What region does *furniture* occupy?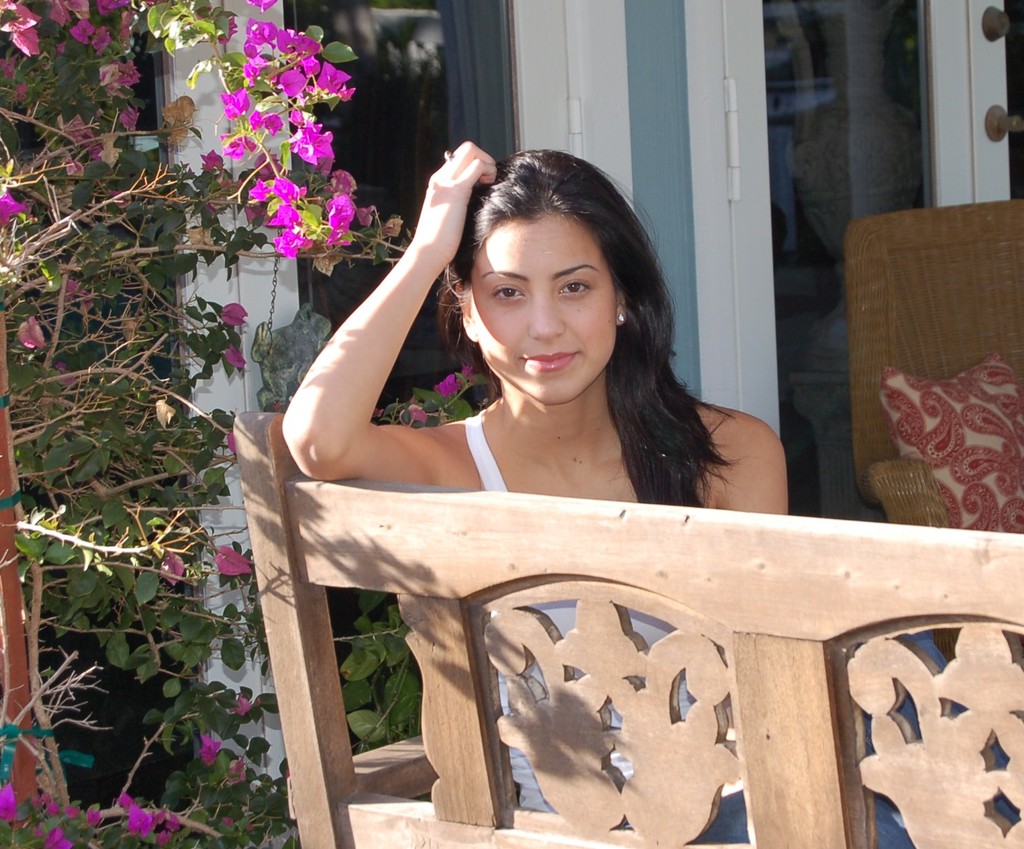
l=226, t=410, r=1023, b=848.
